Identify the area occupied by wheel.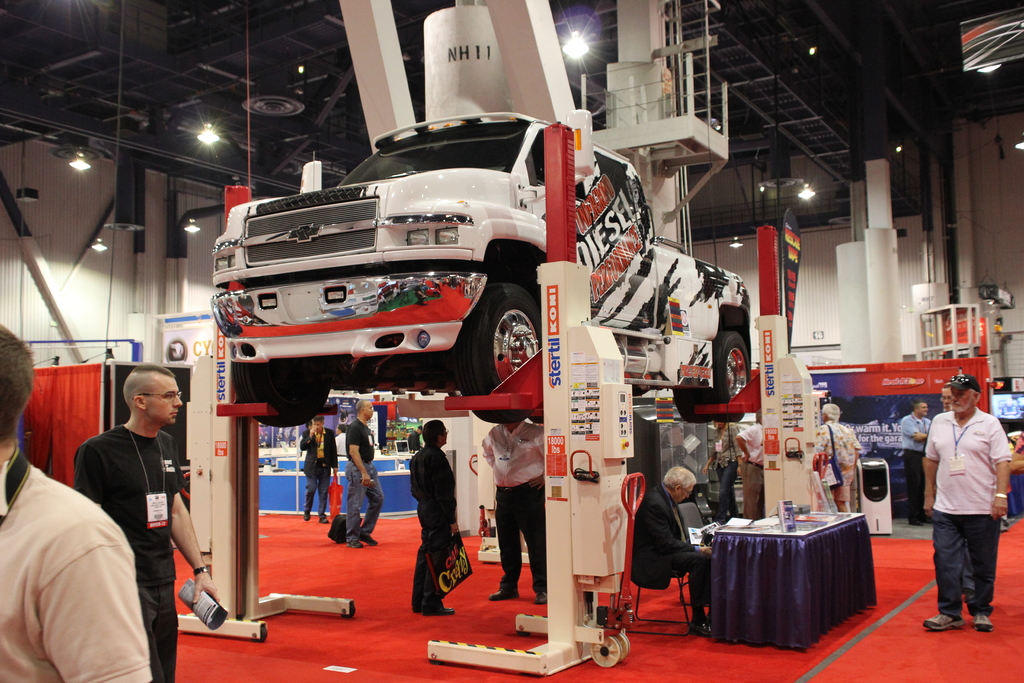
Area: <region>471, 293, 531, 388</region>.
